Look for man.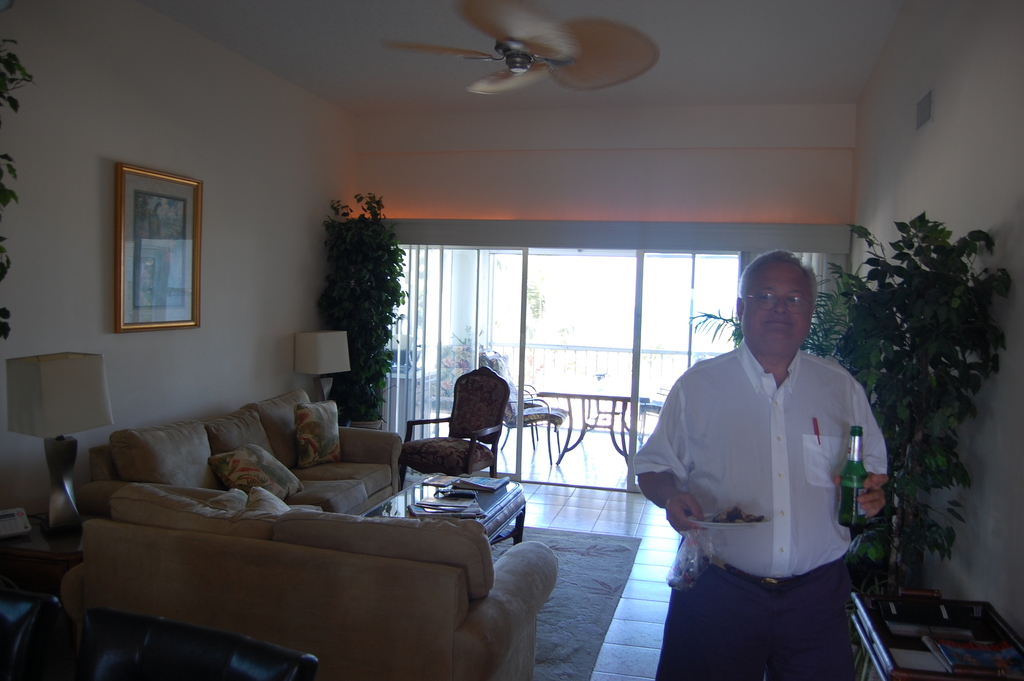
Found: <box>636,247,886,680</box>.
